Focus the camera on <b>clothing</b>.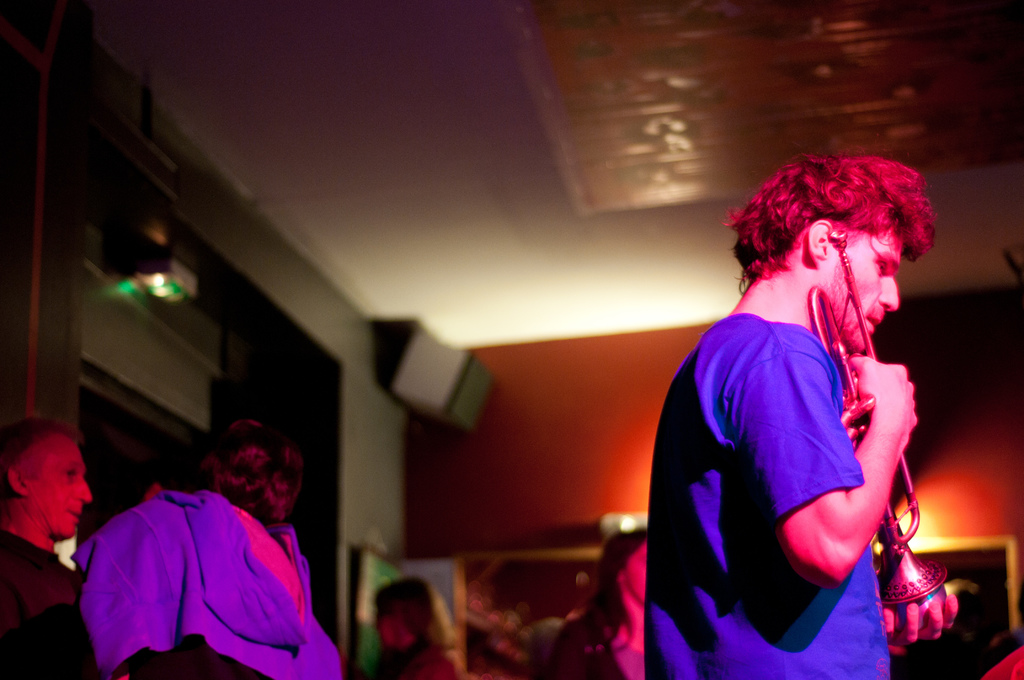
Focus region: bbox=[371, 640, 462, 679].
